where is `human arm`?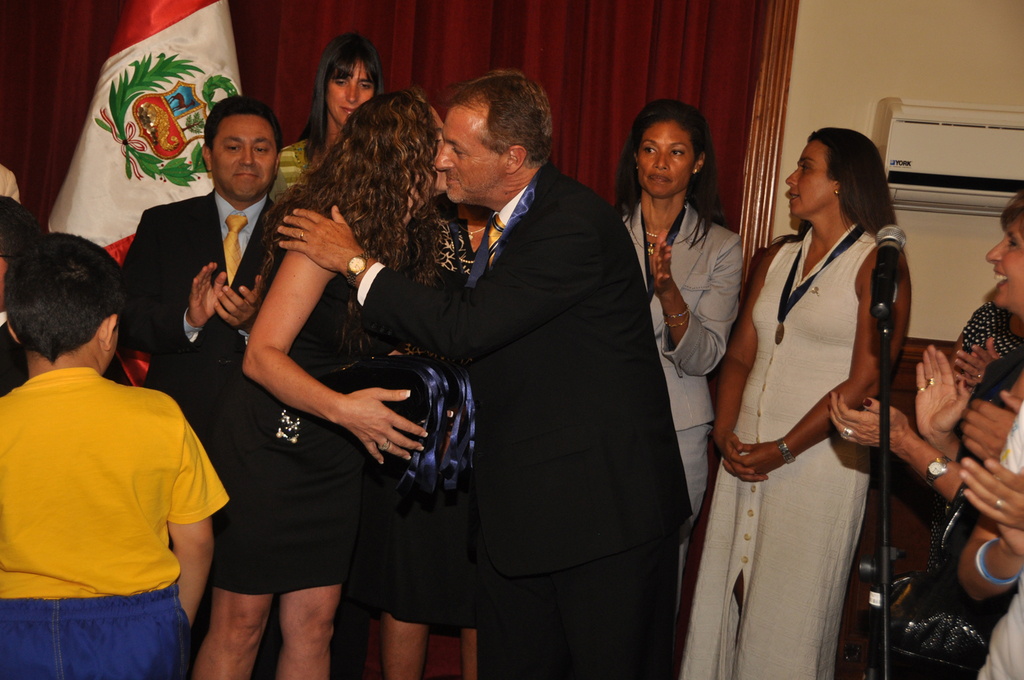
box(158, 387, 222, 627).
